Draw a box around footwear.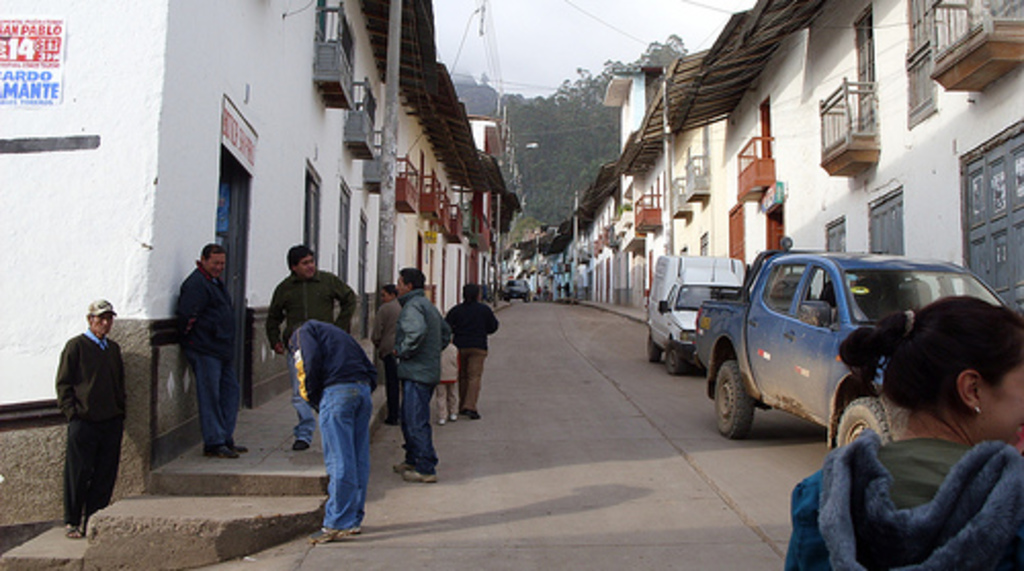
bbox=(438, 411, 459, 424).
